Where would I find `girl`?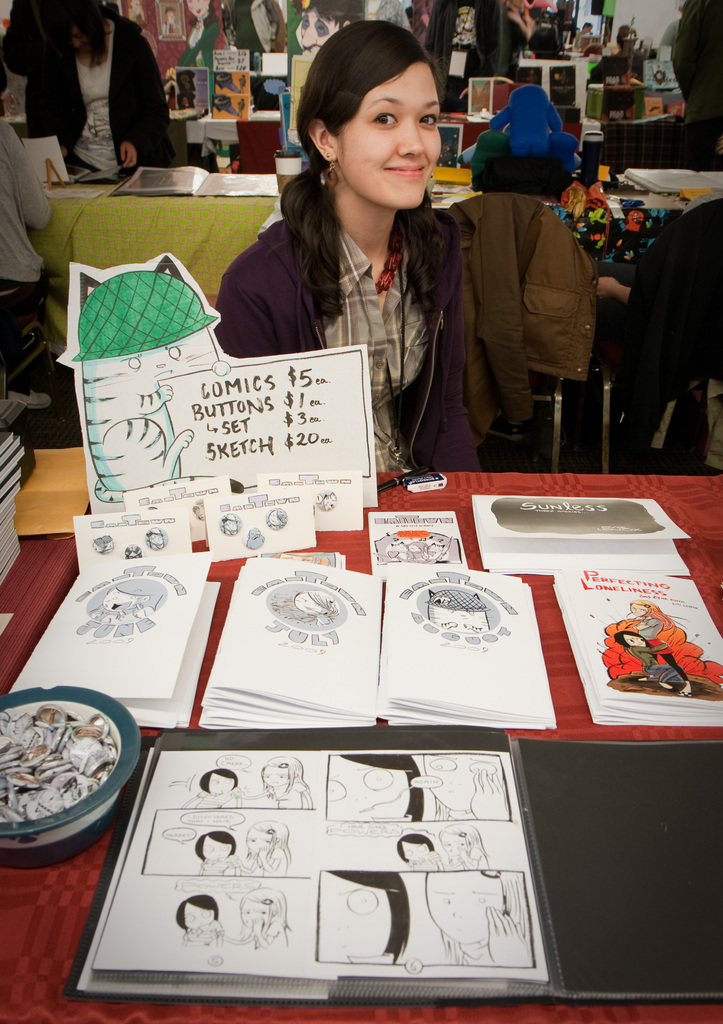
At 214/22/498/472.
